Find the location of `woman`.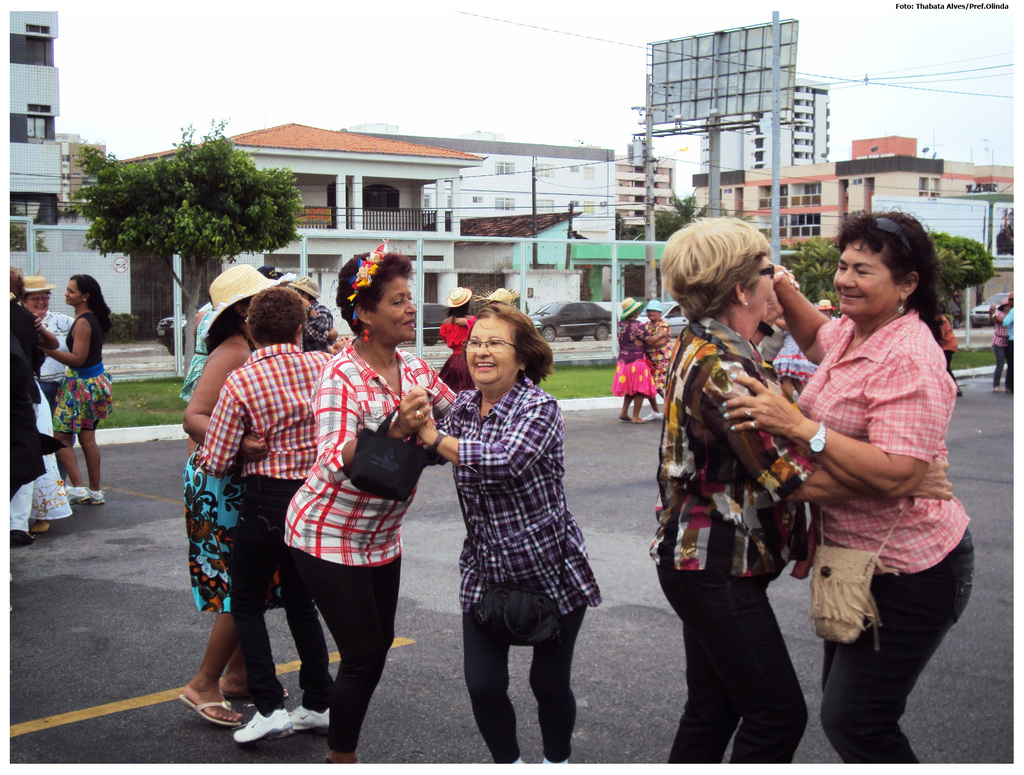
Location: (646, 297, 678, 415).
